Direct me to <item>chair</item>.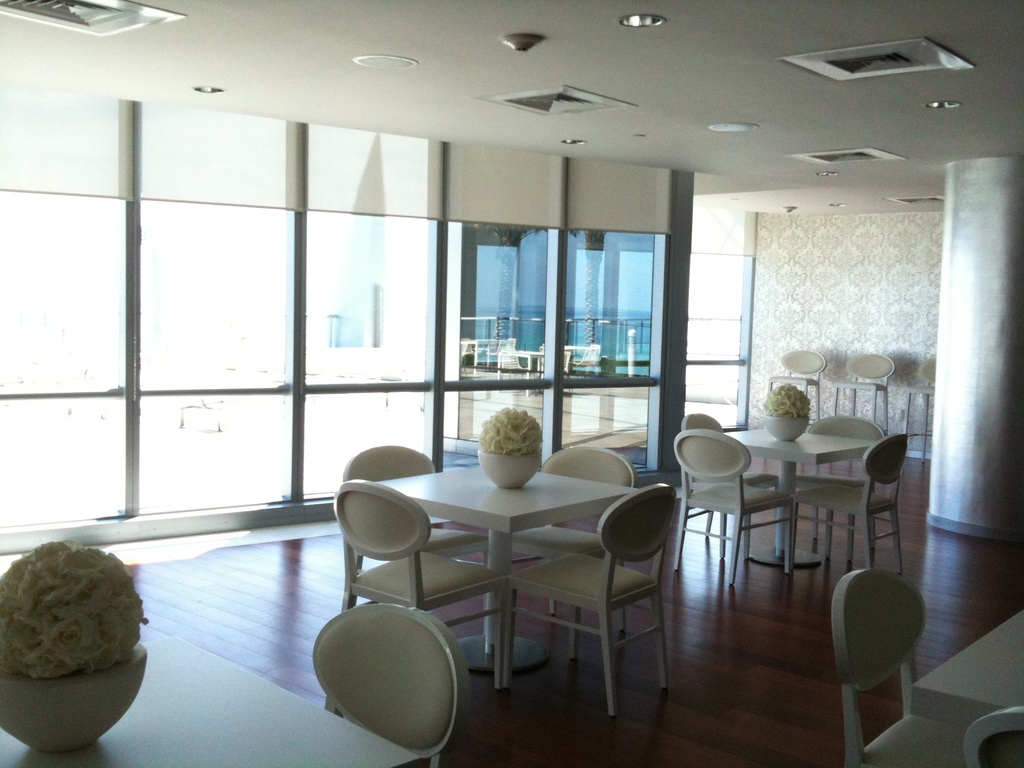
Direction: <region>668, 425, 793, 585</region>.
